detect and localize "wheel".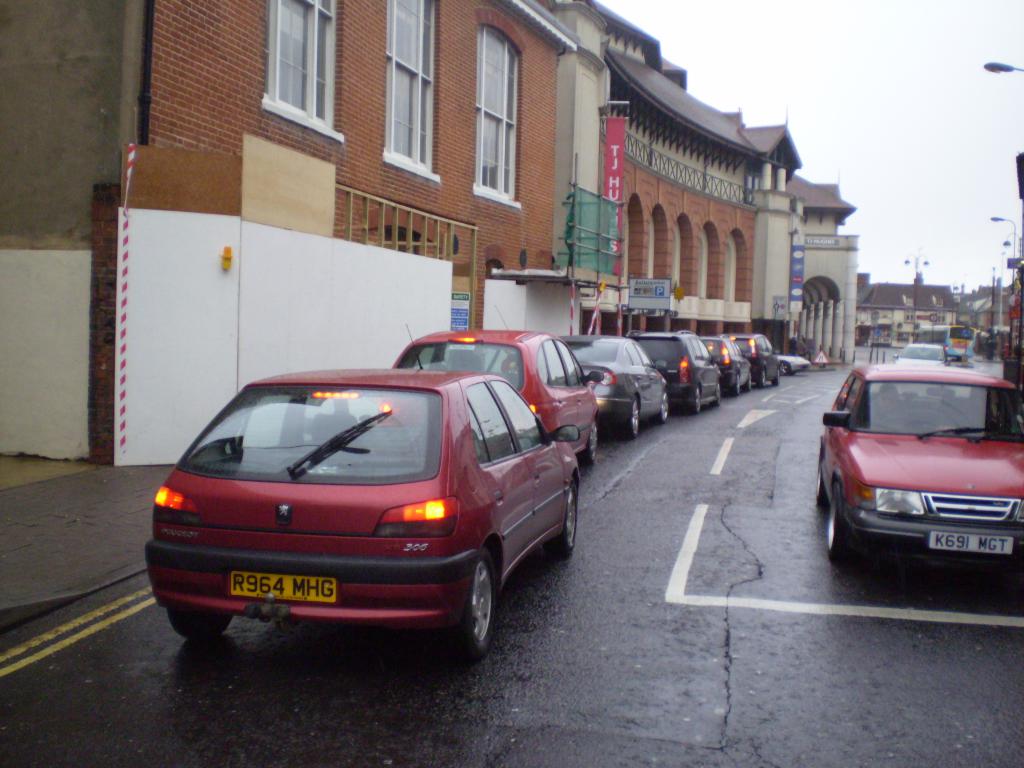
Localized at 580:425:600:471.
